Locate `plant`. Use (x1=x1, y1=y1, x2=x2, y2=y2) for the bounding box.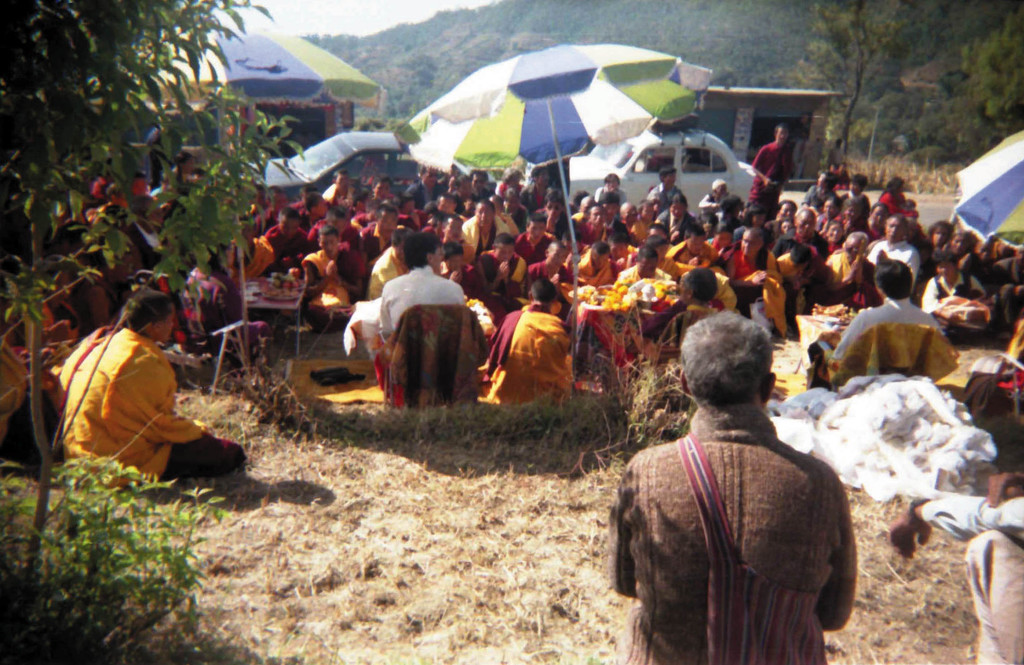
(x1=15, y1=477, x2=234, y2=629).
